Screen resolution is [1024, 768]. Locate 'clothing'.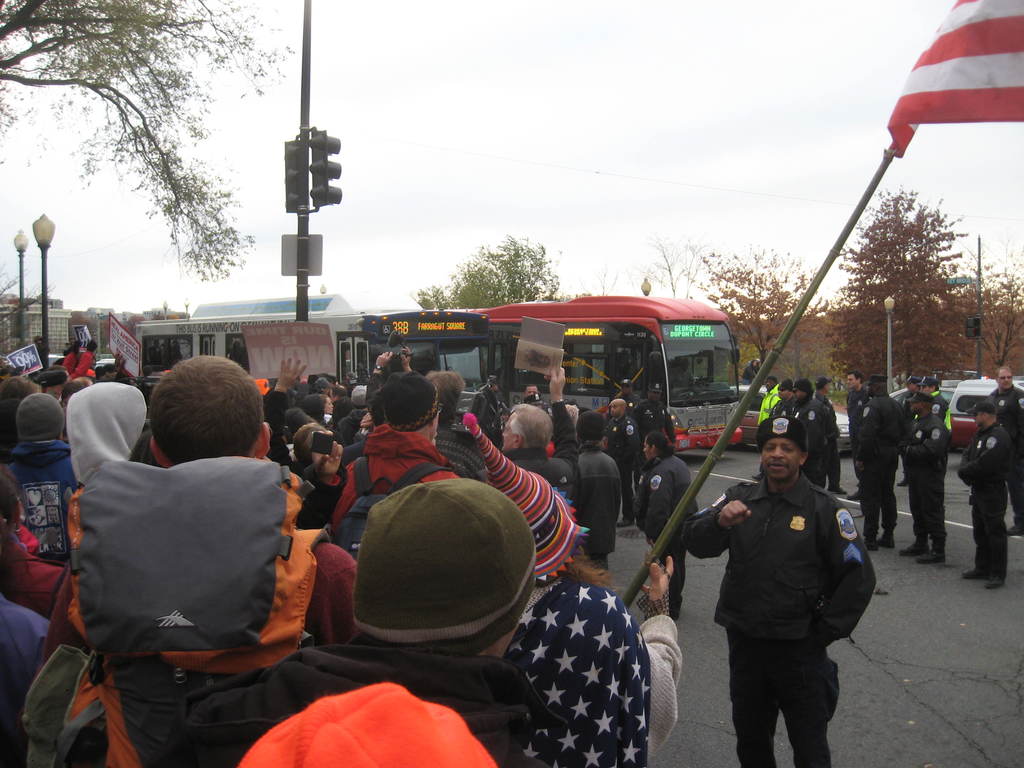
{"x1": 42, "y1": 540, "x2": 362, "y2": 660}.
